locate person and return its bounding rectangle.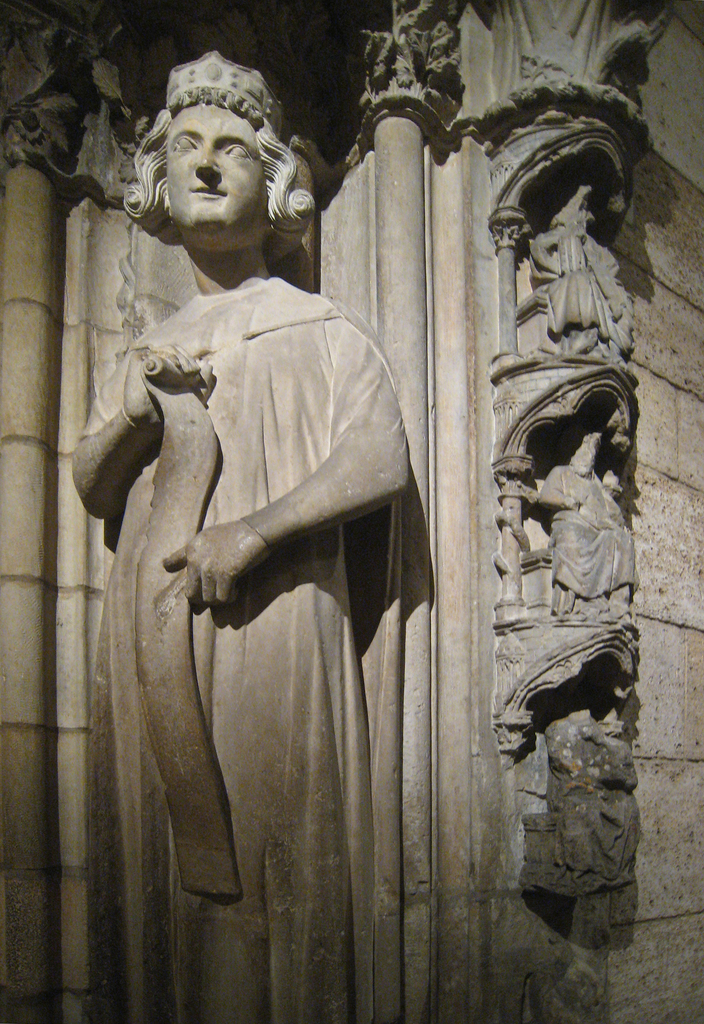
bbox=(97, 65, 481, 1021).
